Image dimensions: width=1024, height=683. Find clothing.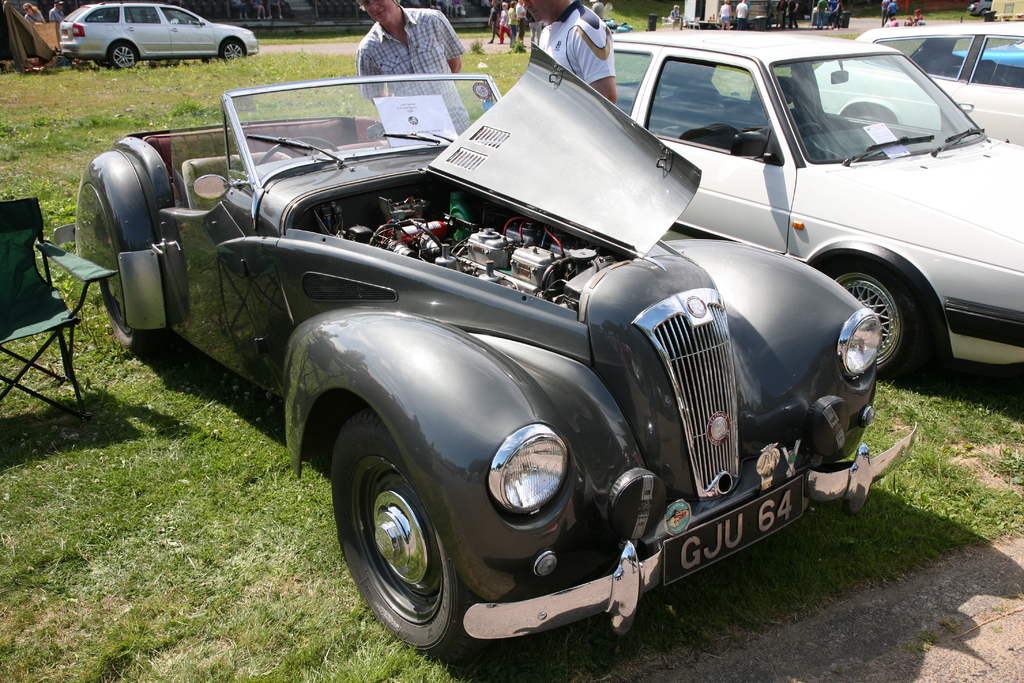
764, 0, 777, 25.
